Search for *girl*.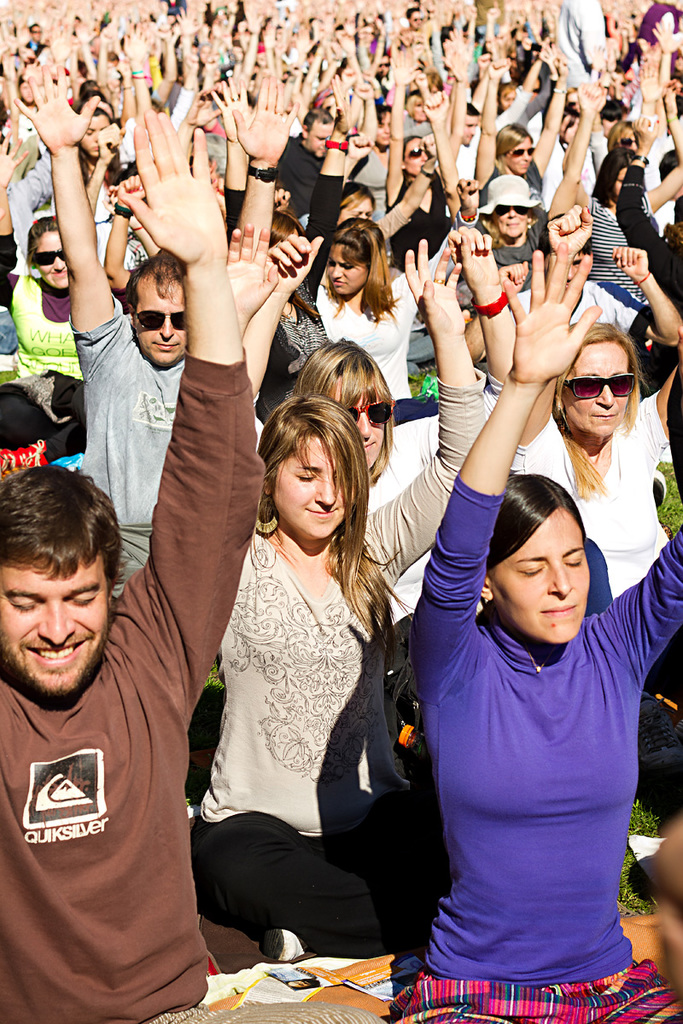
Found at box(0, 211, 102, 380).
